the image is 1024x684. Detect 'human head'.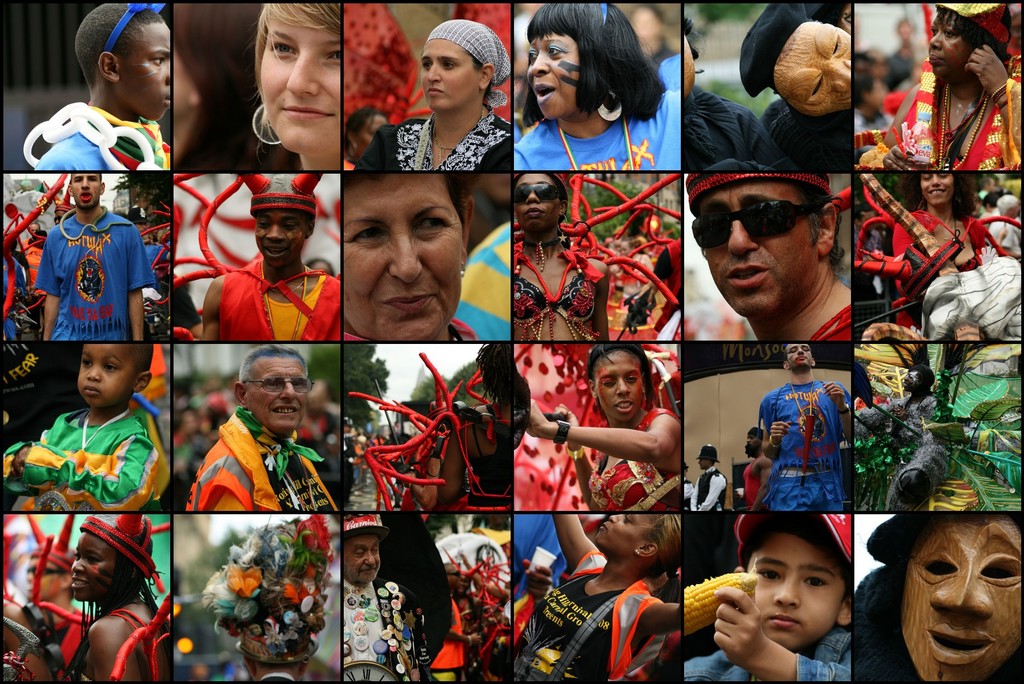
Detection: detection(169, 4, 264, 122).
